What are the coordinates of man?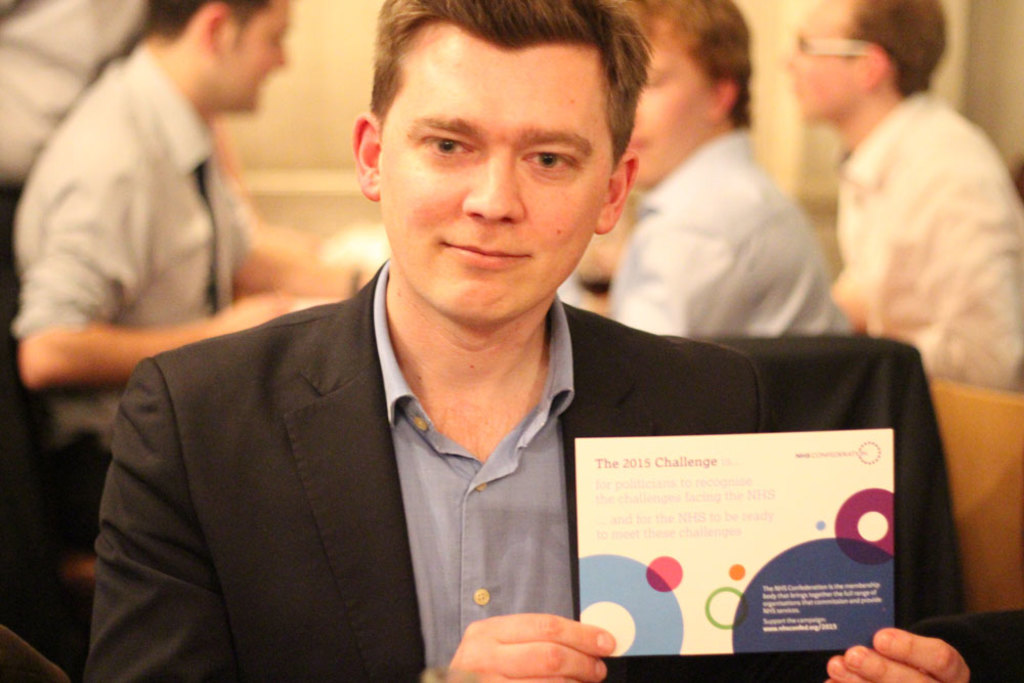
x1=84 y1=0 x2=968 y2=682.
